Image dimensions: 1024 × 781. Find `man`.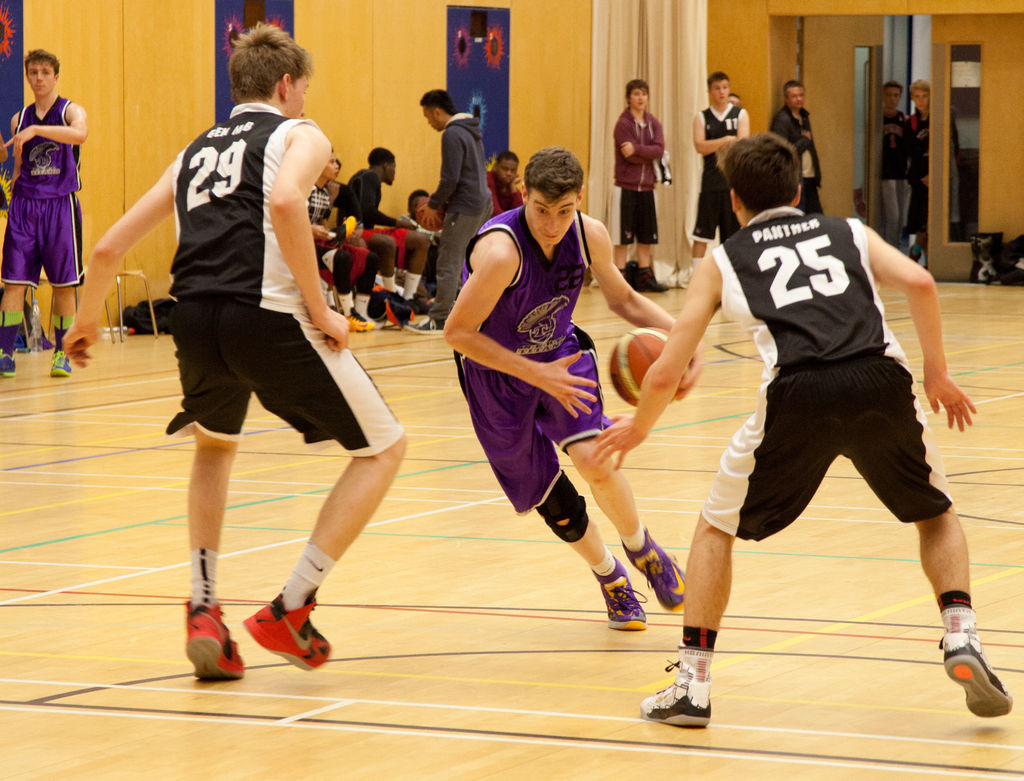
[x1=902, y1=77, x2=932, y2=275].
